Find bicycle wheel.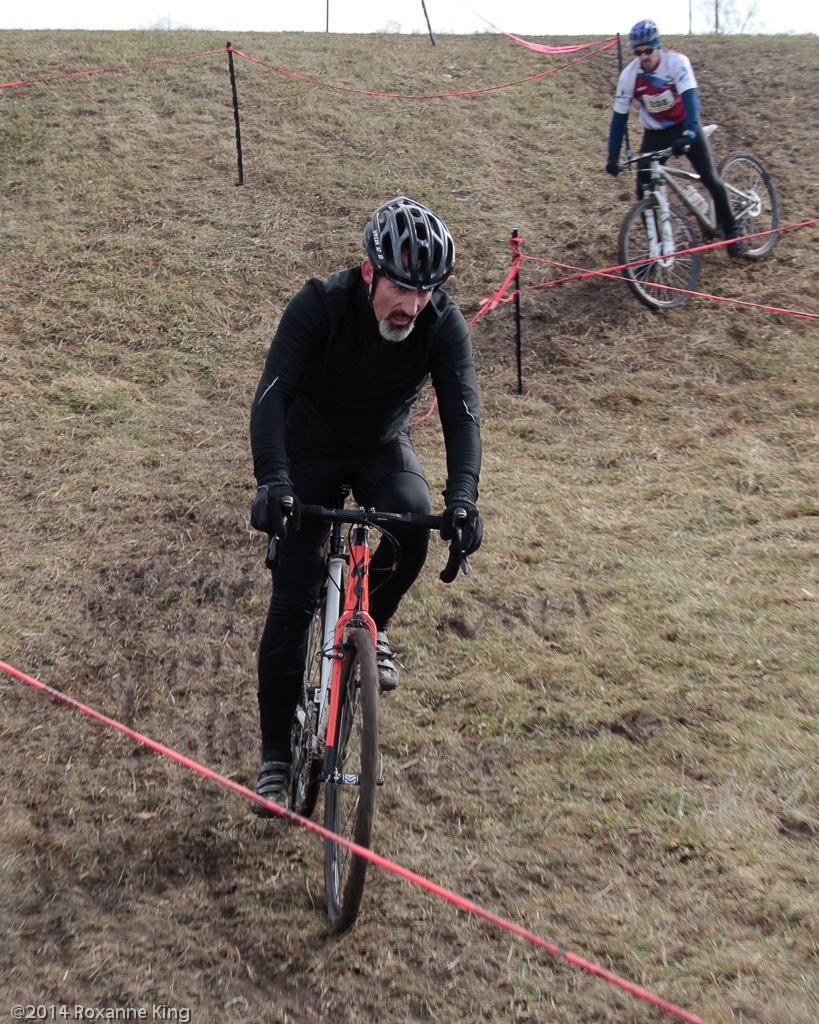
[left=280, top=632, right=411, bottom=934].
